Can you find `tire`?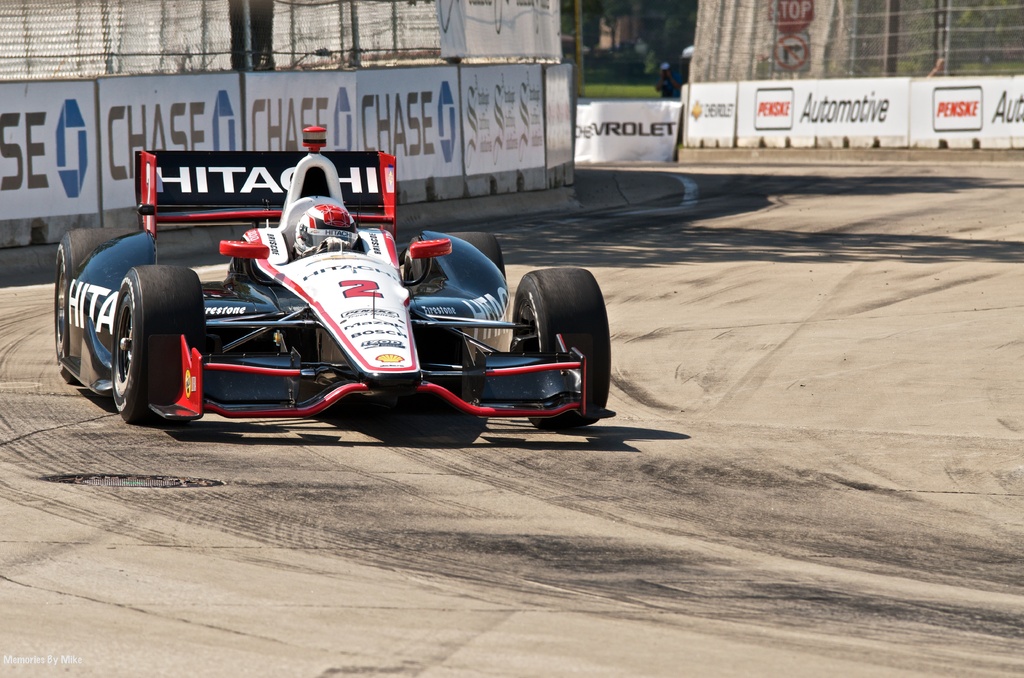
Yes, bounding box: select_region(87, 241, 201, 433).
